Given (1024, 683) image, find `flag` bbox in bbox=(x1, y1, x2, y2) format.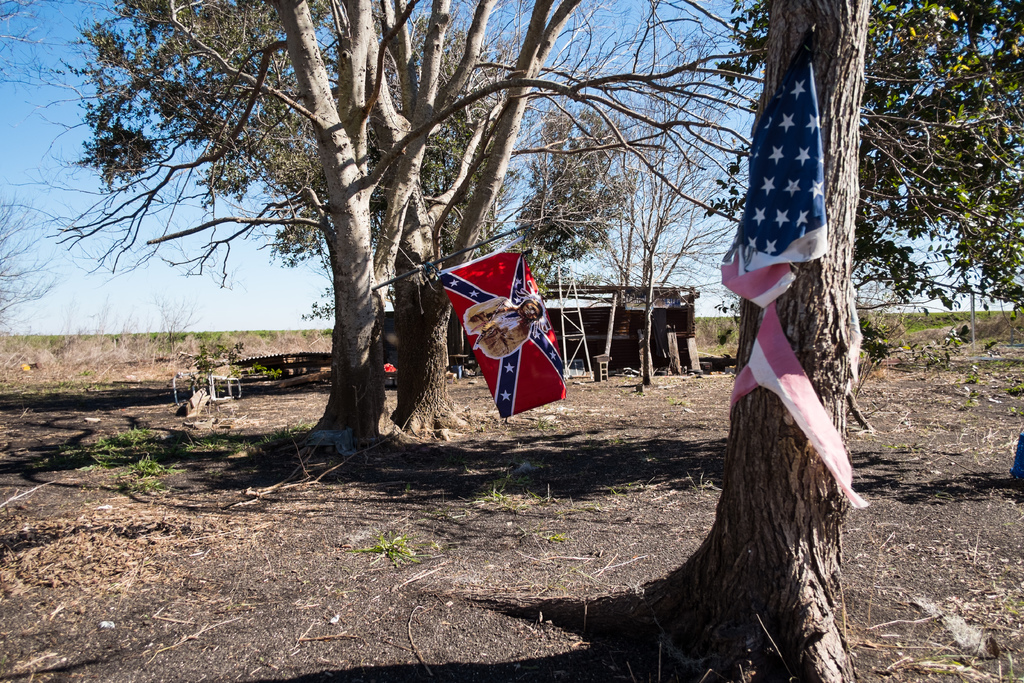
bbox=(721, 34, 827, 305).
